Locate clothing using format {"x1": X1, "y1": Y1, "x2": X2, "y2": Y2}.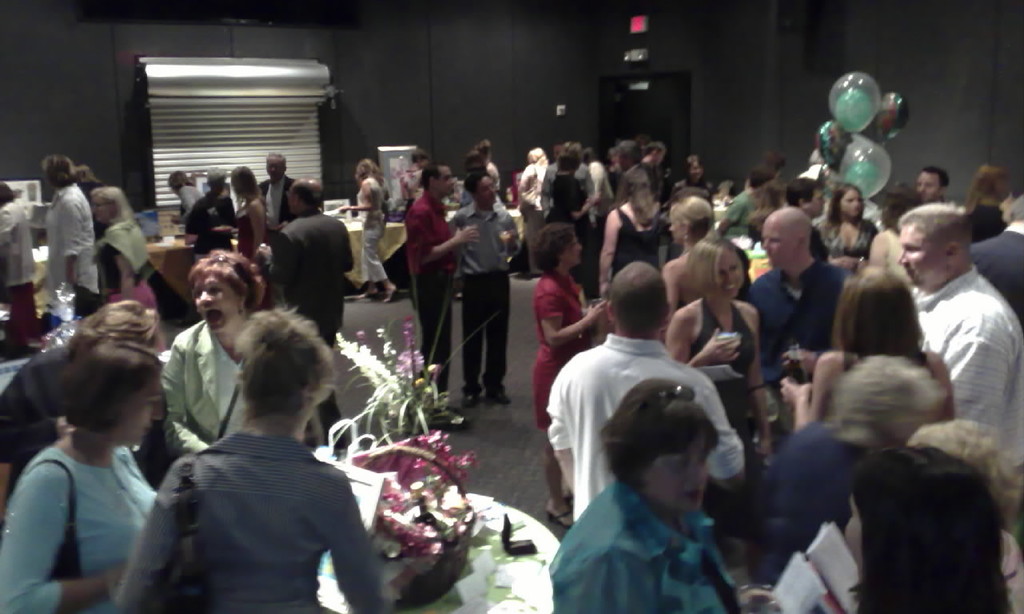
{"x1": 542, "y1": 325, "x2": 745, "y2": 524}.
